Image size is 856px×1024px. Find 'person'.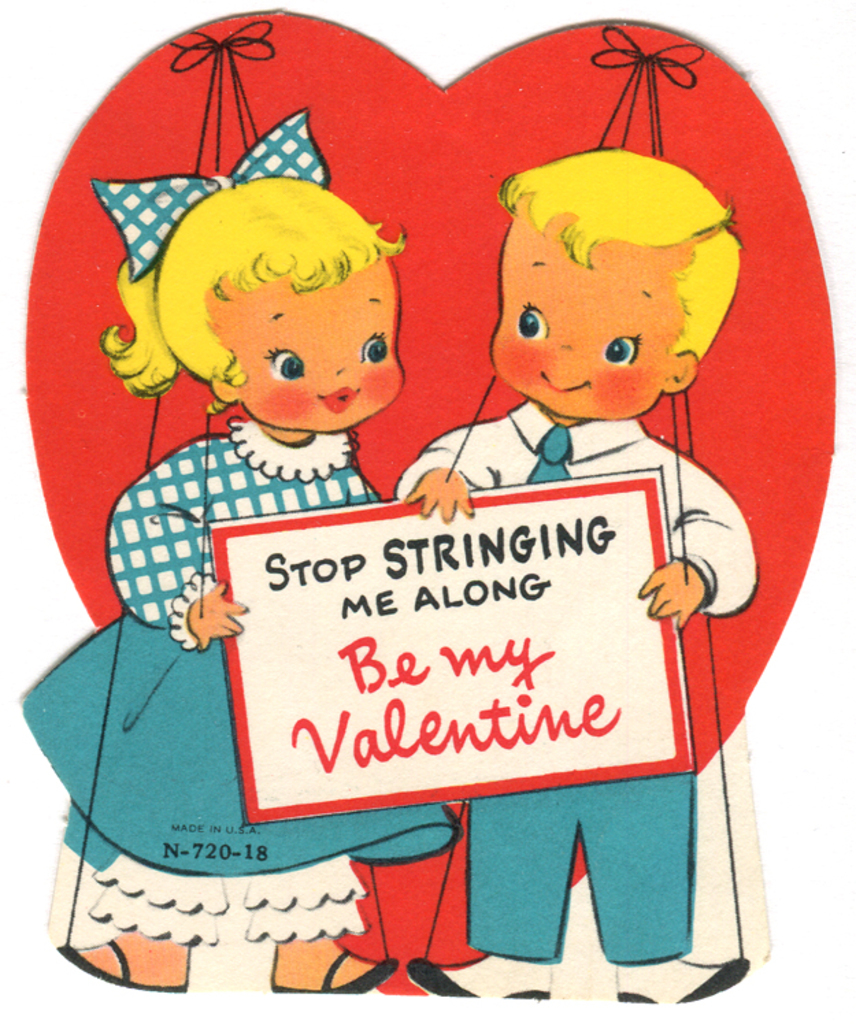
rect(18, 108, 464, 993).
